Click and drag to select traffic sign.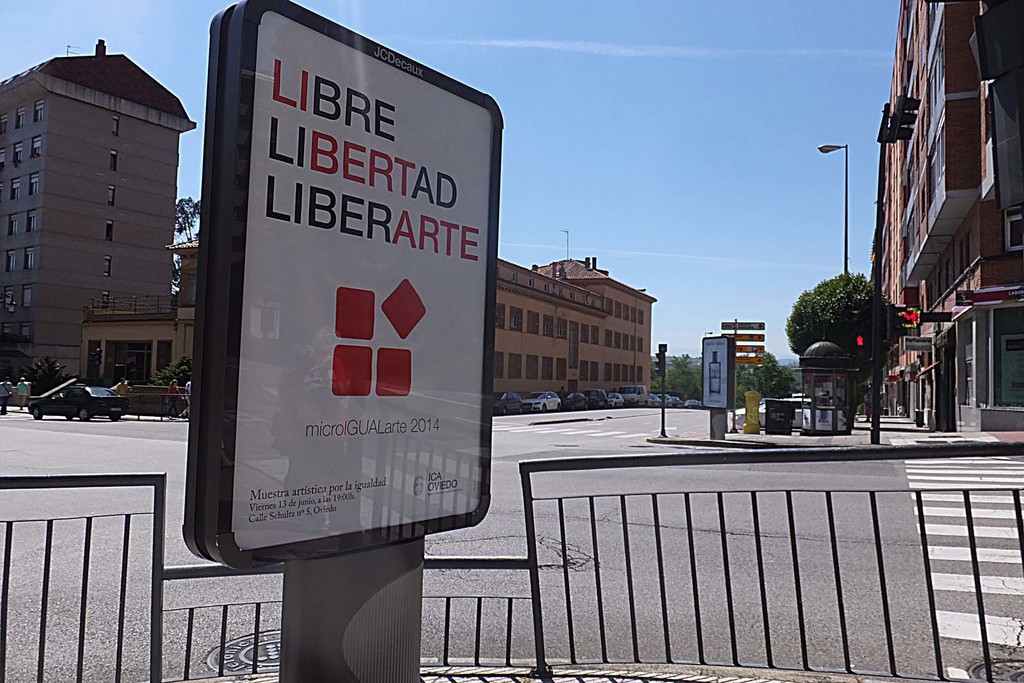
Selection: left=897, top=95, right=918, bottom=139.
